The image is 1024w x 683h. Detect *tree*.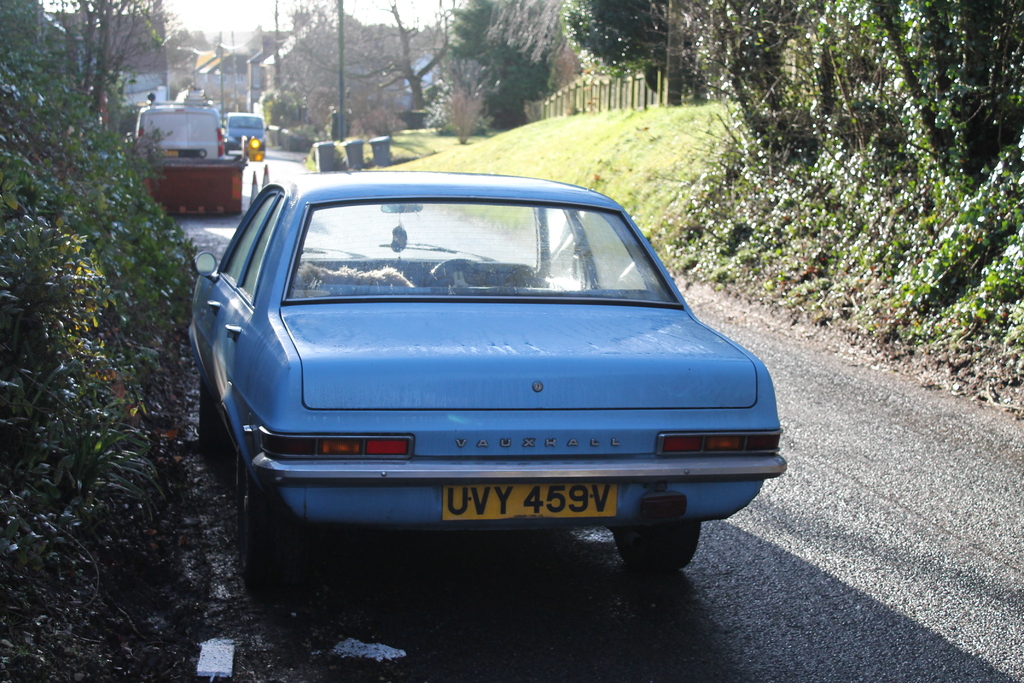
Detection: Rect(452, 0, 549, 133).
